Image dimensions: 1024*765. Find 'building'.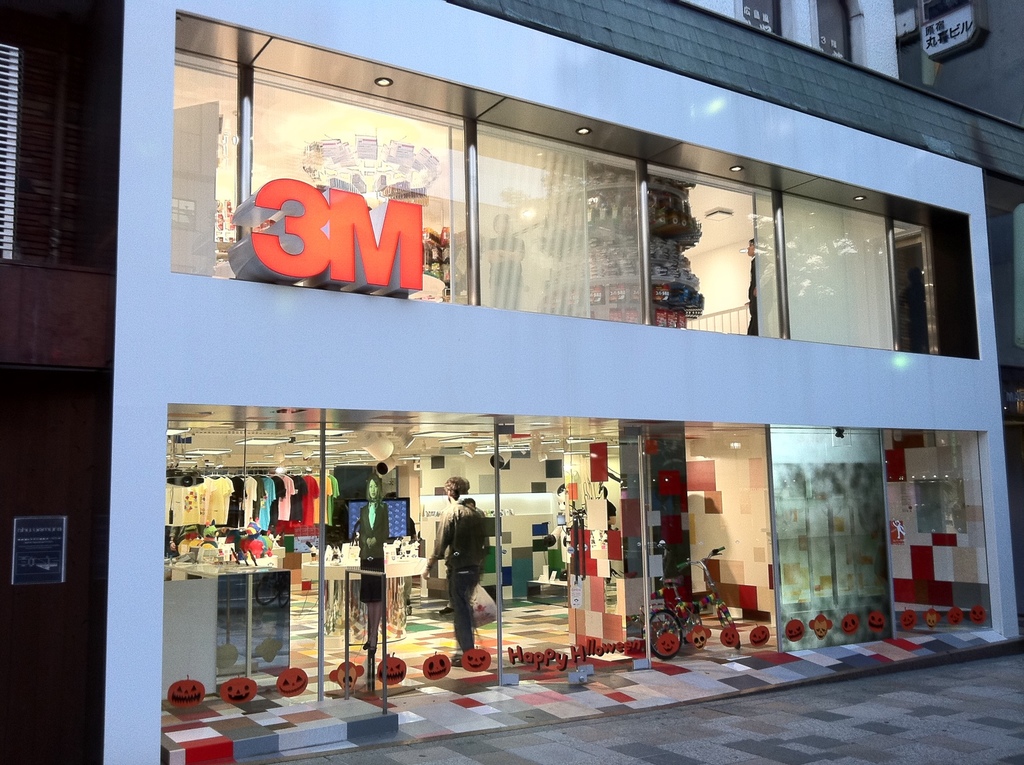
Rect(101, 2, 1023, 764).
